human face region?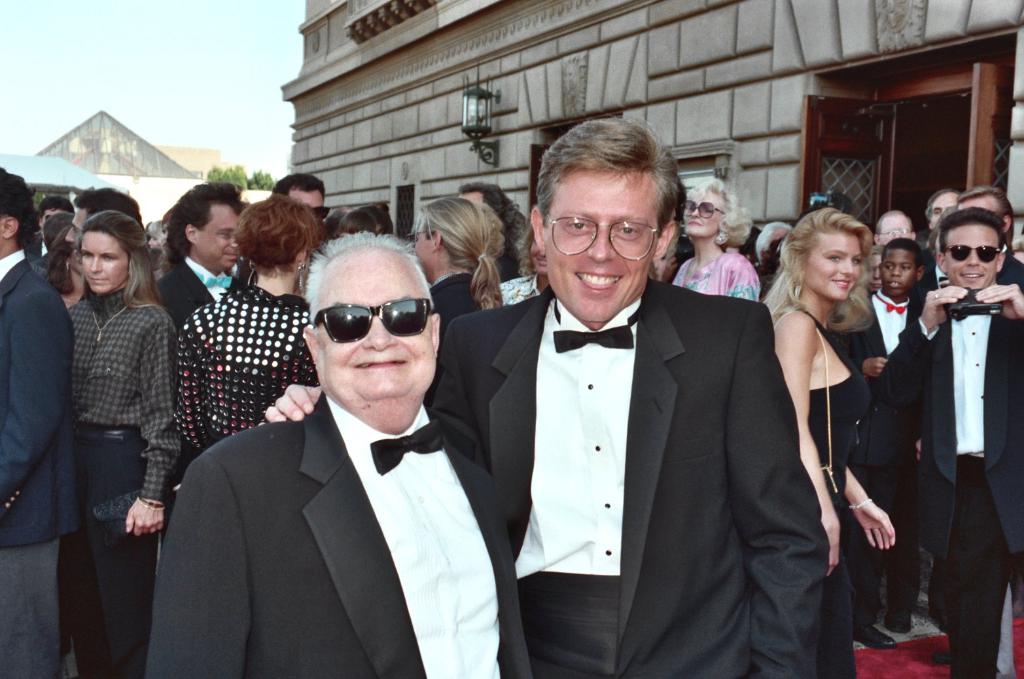
l=542, t=172, r=659, b=325
